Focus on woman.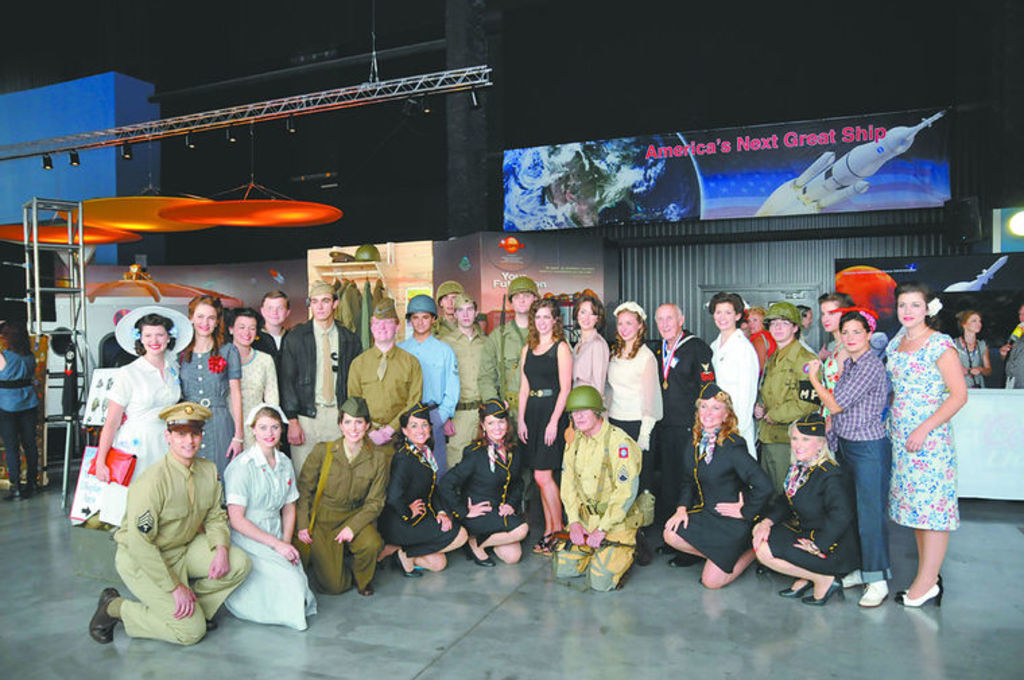
Focused at crop(561, 288, 606, 404).
